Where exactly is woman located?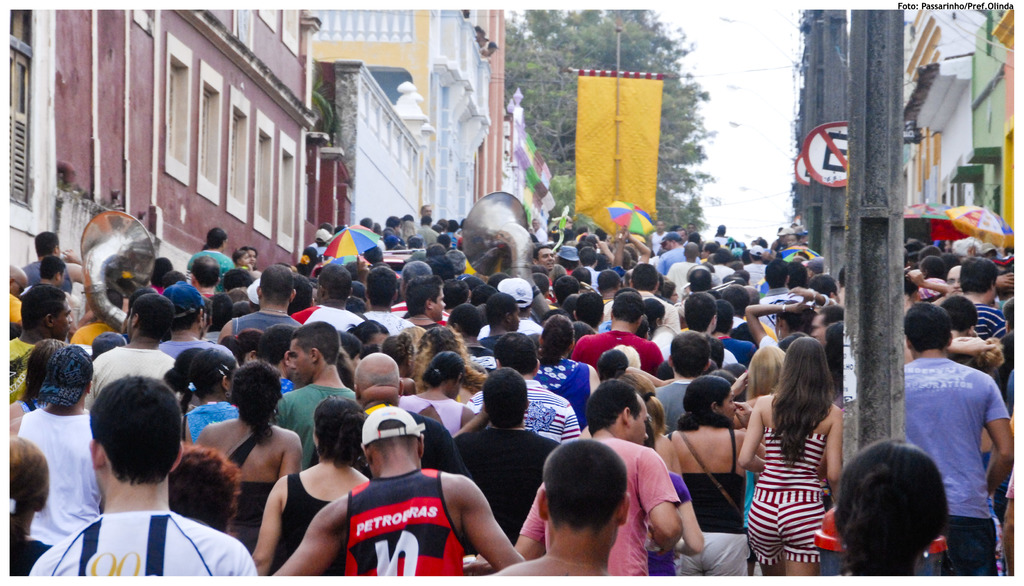
Its bounding box is 259 400 385 585.
